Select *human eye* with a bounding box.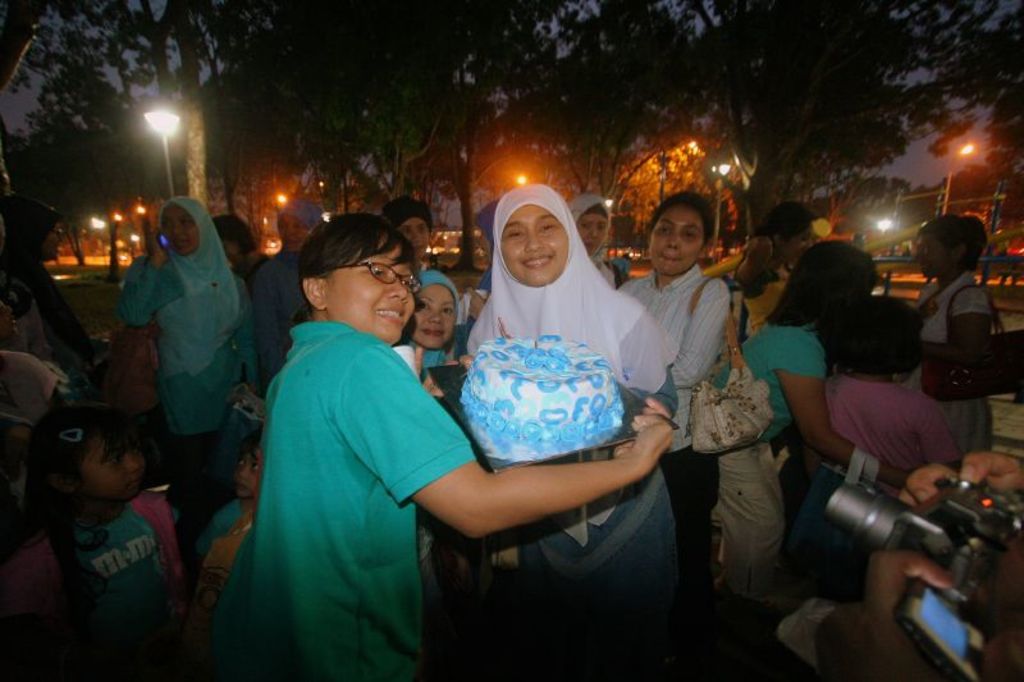
x1=580 y1=220 x2=590 y2=232.
